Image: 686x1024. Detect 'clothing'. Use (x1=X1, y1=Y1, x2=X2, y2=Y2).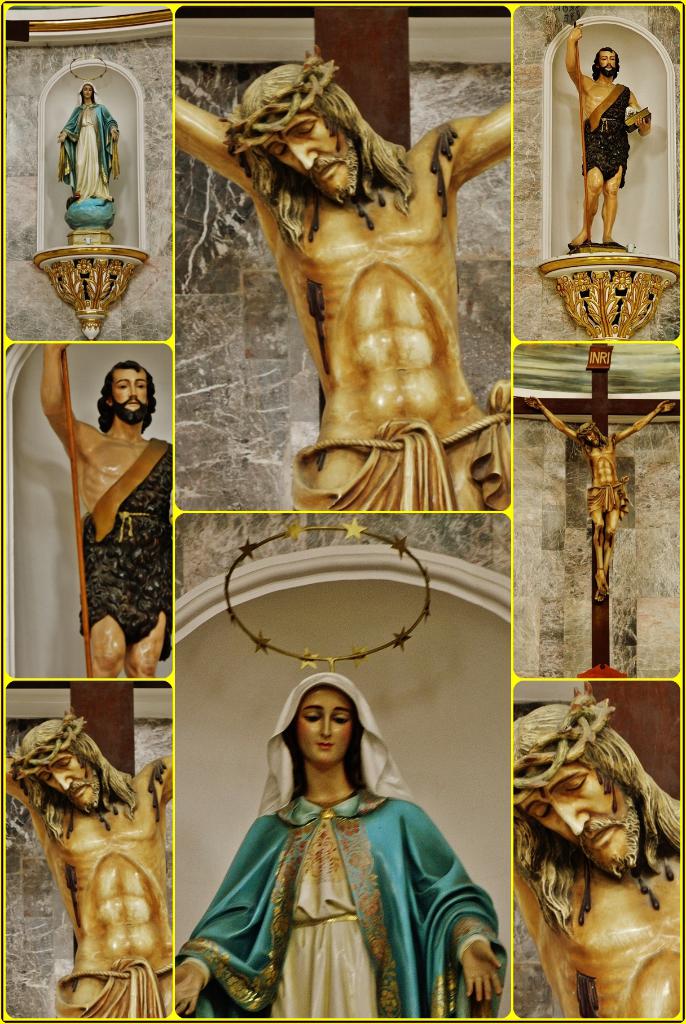
(x1=187, y1=733, x2=494, y2=1018).
